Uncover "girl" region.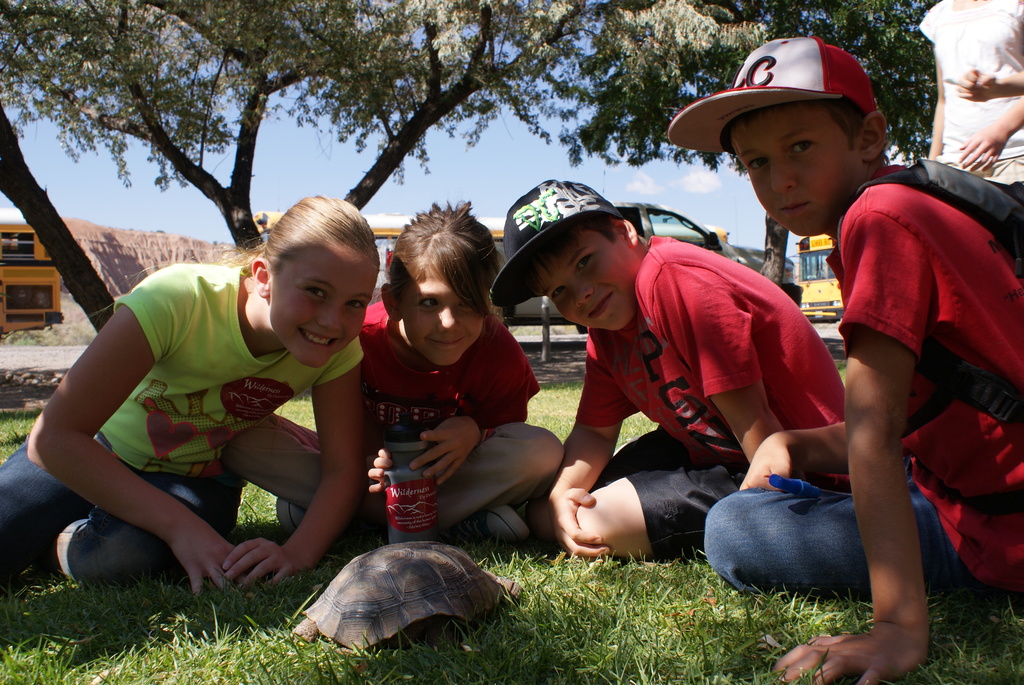
Uncovered: crop(225, 195, 566, 543).
